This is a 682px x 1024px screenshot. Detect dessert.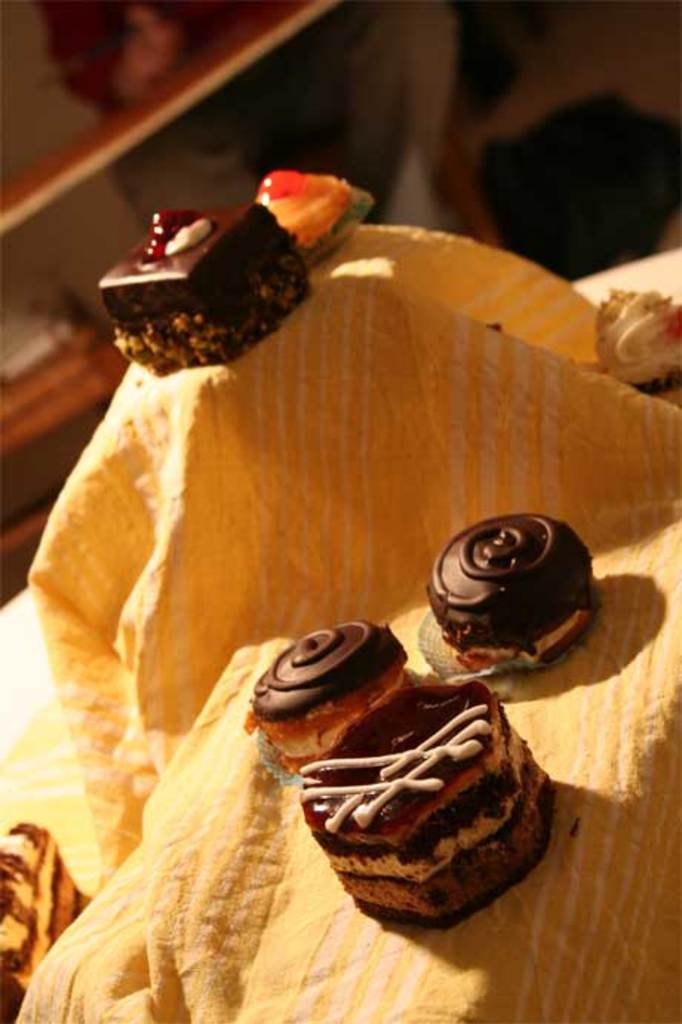
<region>0, 167, 681, 1023</region>.
